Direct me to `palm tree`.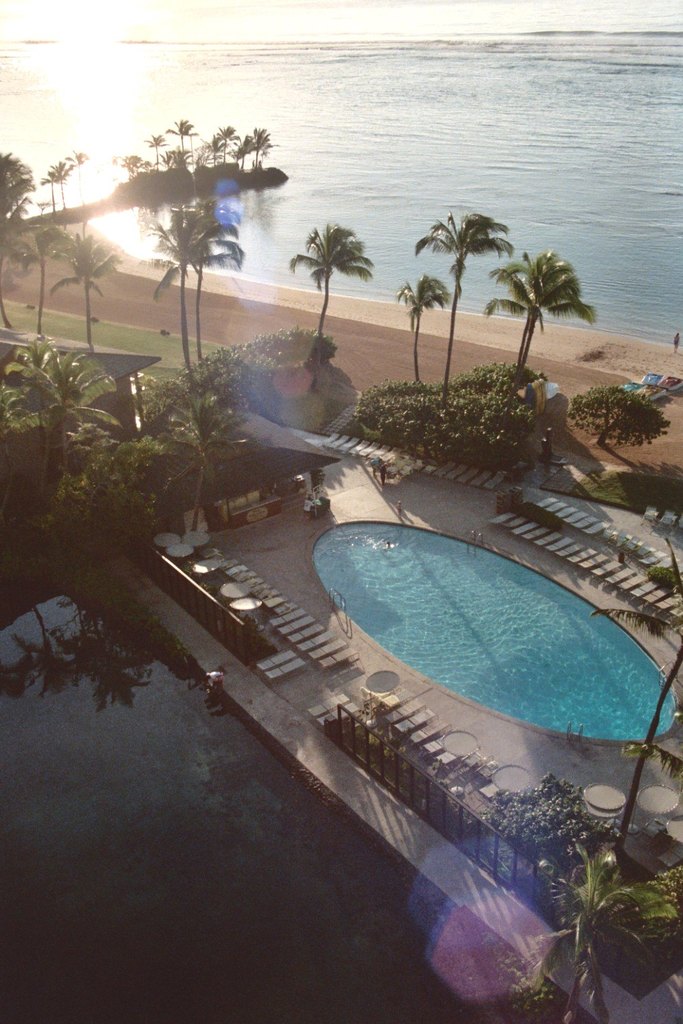
Direction: <bbox>305, 212, 375, 335</bbox>.
